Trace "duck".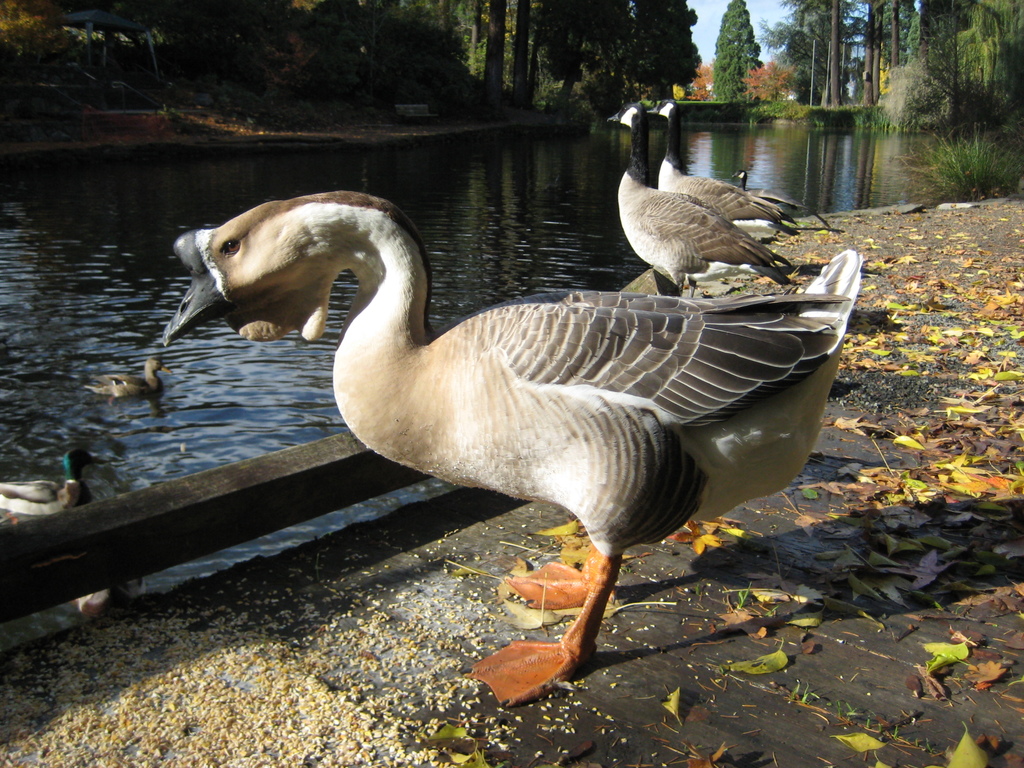
Traced to {"x1": 179, "y1": 187, "x2": 879, "y2": 678}.
